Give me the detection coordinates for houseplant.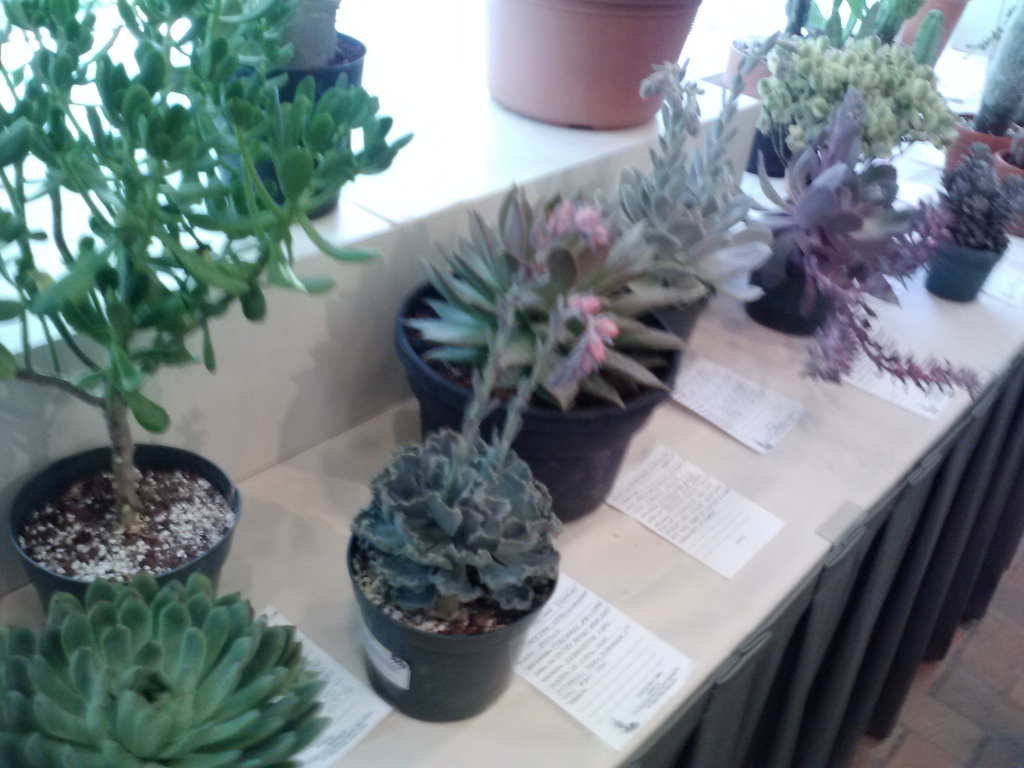
Rect(593, 29, 787, 390).
